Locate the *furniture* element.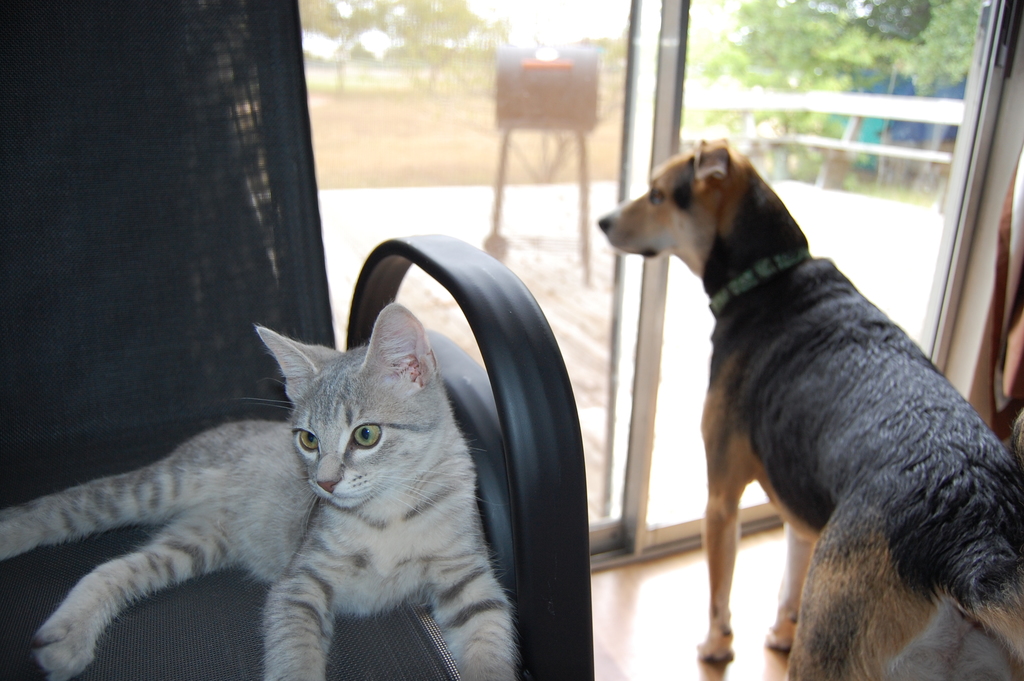
Element bbox: rect(0, 0, 594, 680).
